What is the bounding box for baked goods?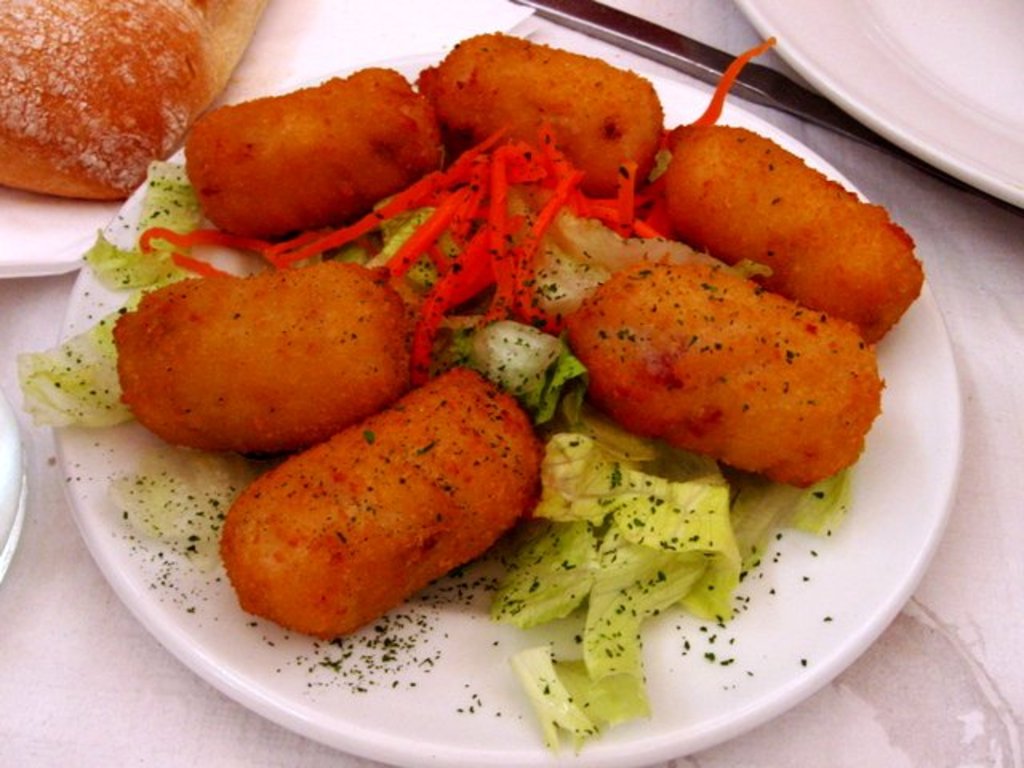
box=[565, 237, 886, 467].
